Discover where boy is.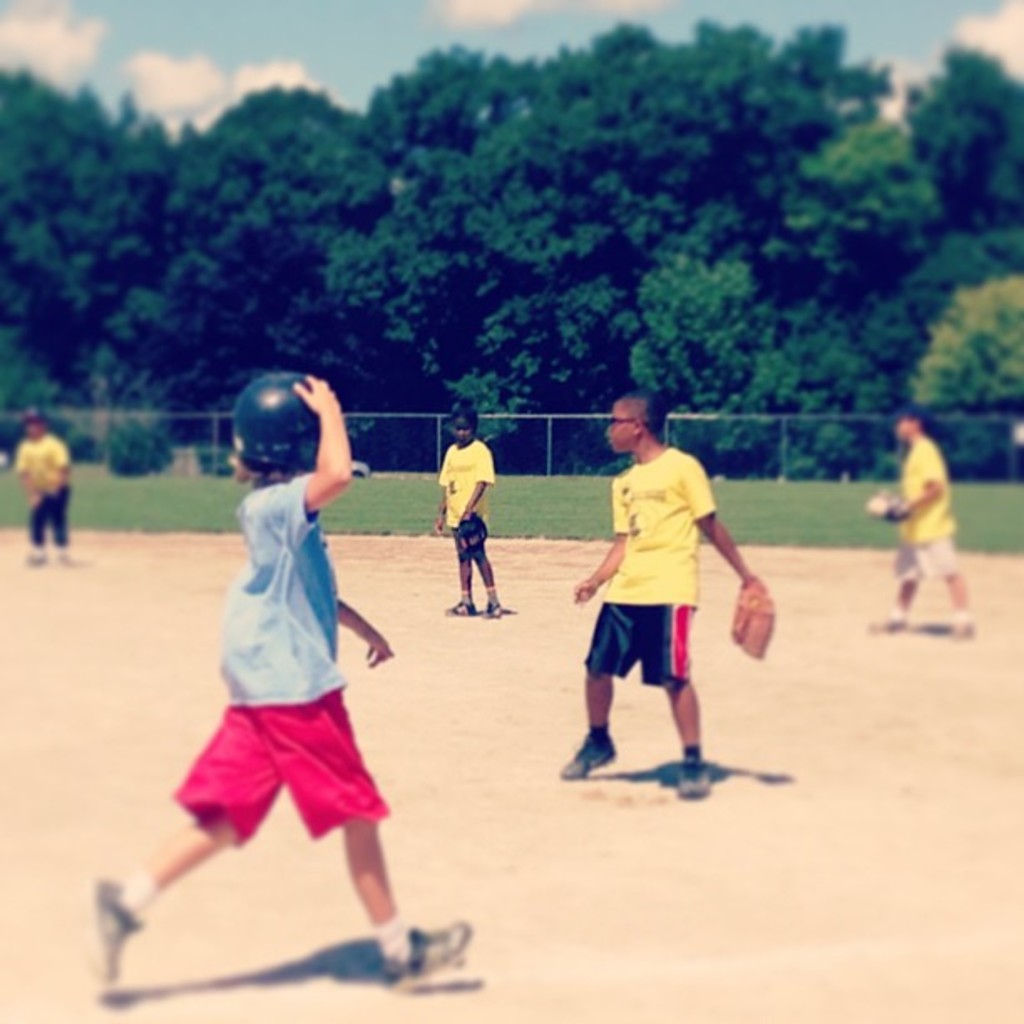
Discovered at locate(84, 373, 477, 991).
